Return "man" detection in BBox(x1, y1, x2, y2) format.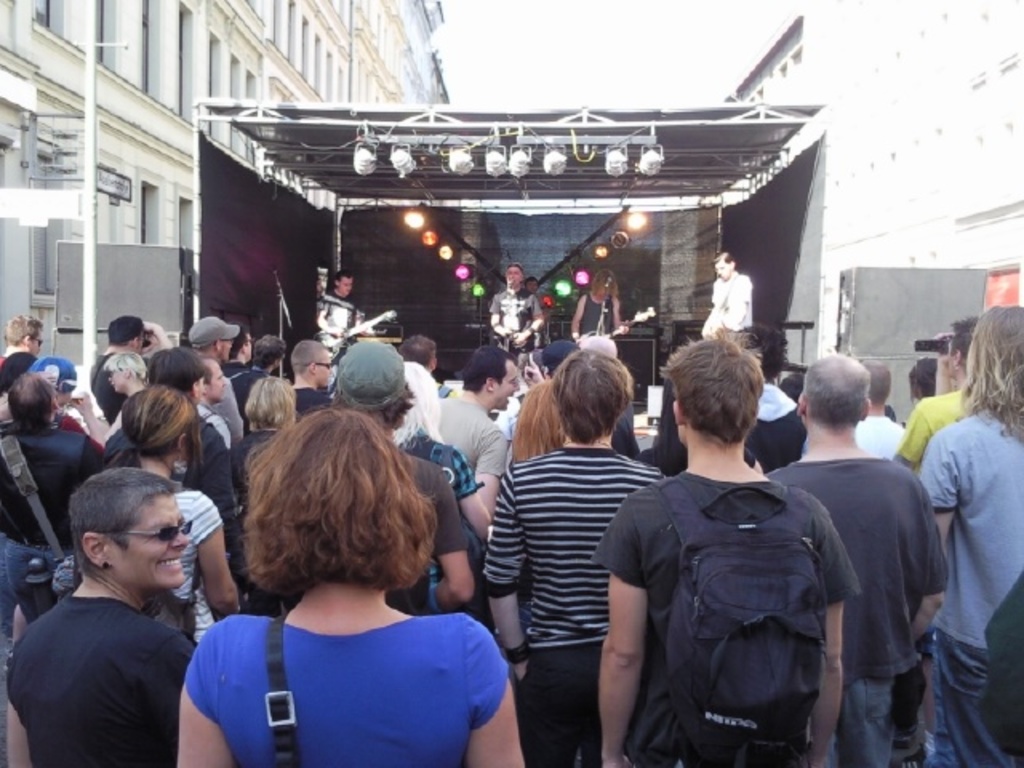
BBox(0, 315, 46, 362).
